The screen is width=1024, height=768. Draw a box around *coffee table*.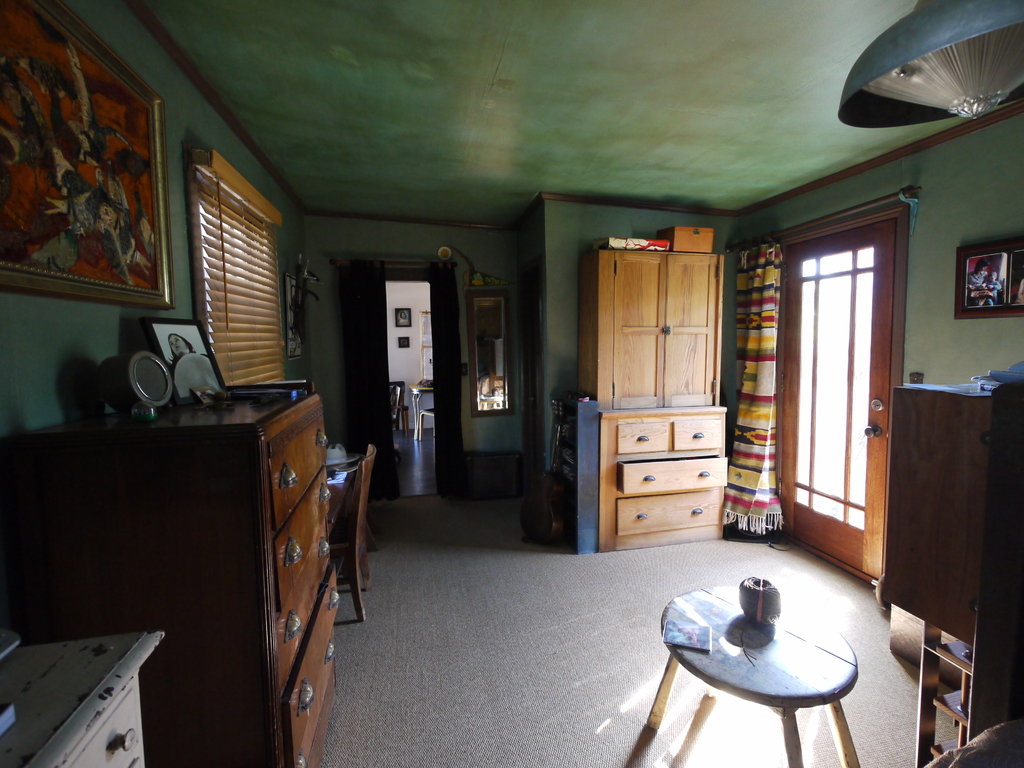
(left=643, top=560, right=876, bottom=767).
